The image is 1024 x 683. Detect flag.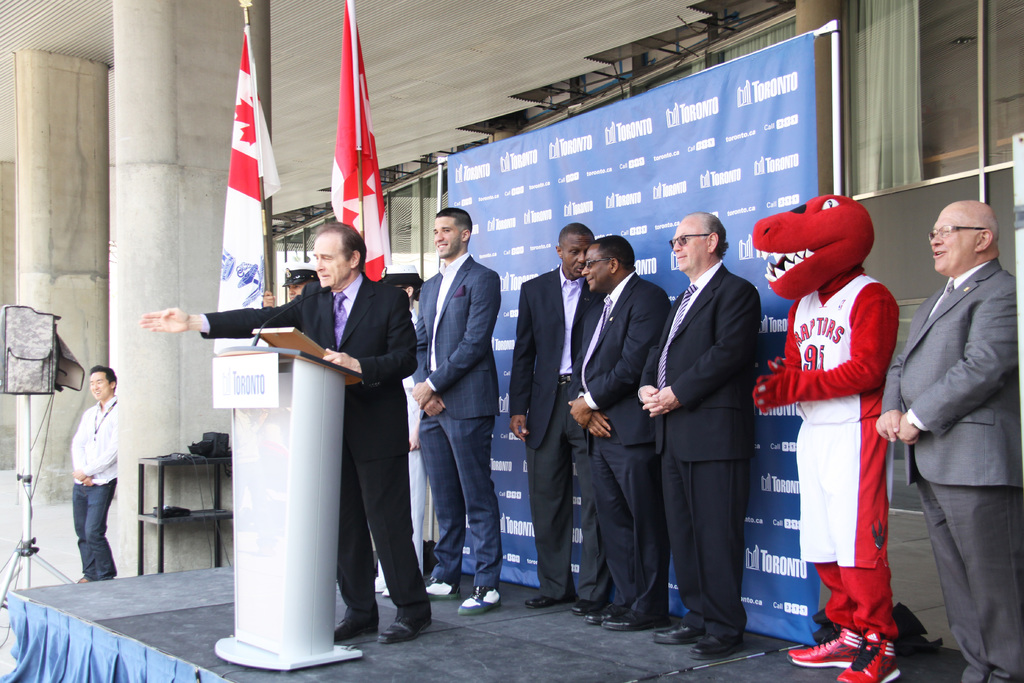
Detection: {"x1": 211, "y1": 10, "x2": 276, "y2": 334}.
